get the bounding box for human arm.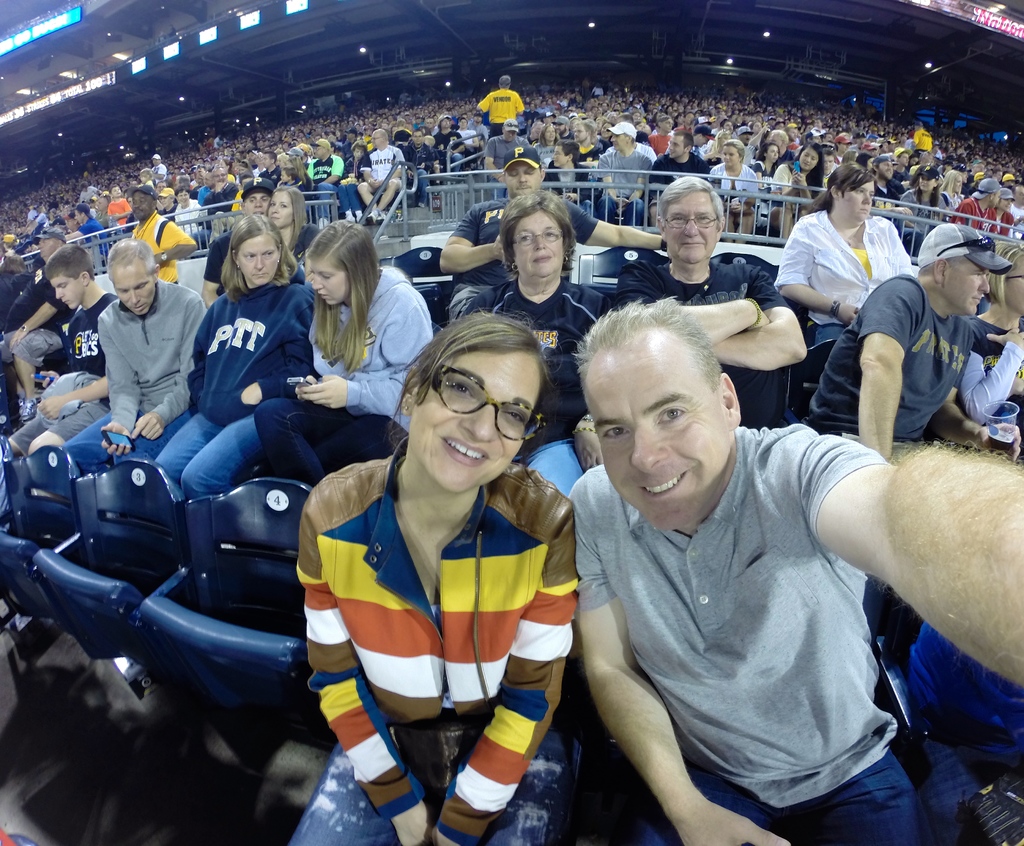
599/153/623/211.
